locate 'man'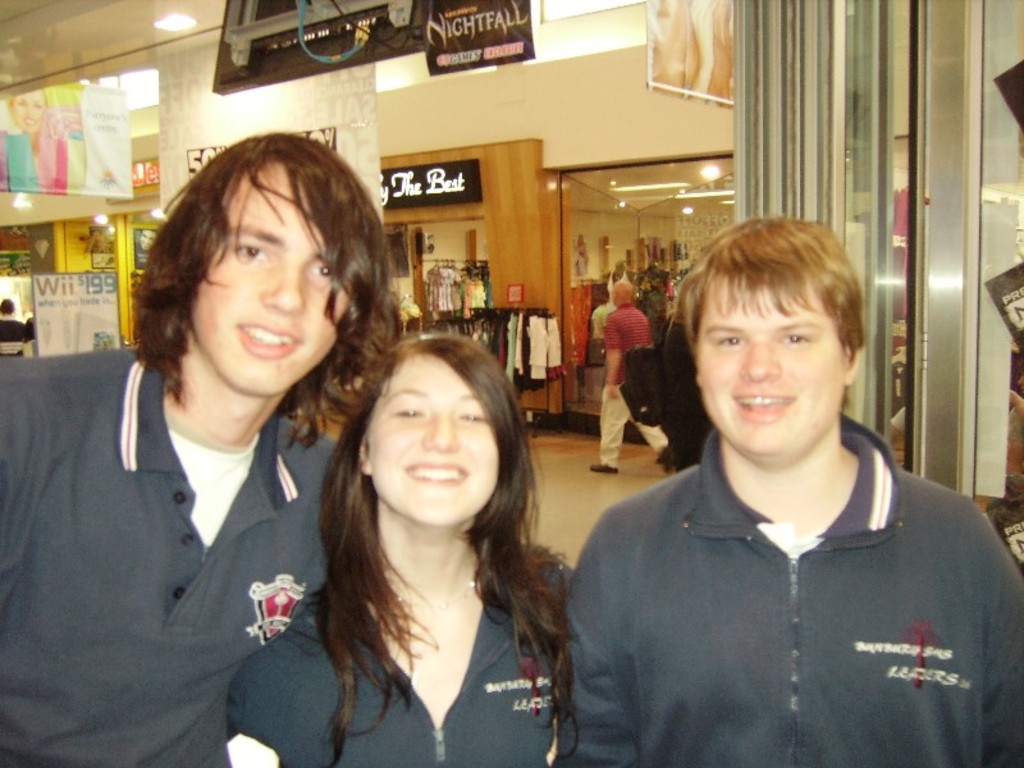
<region>0, 132, 398, 765</region>
